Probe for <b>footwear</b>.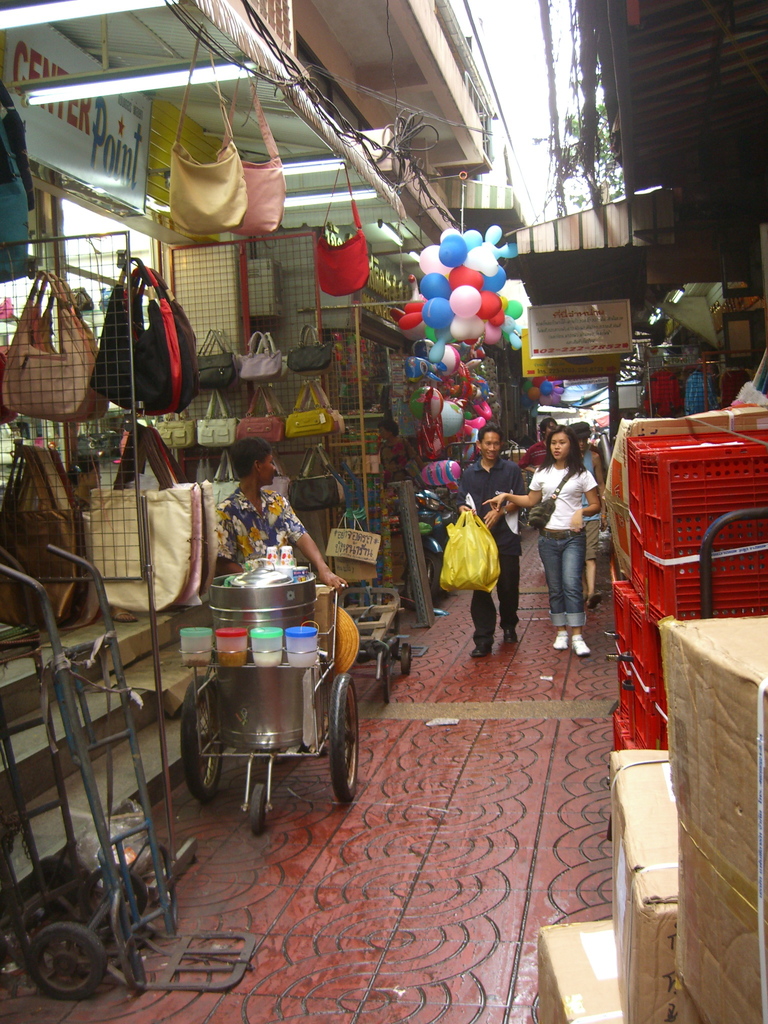
Probe result: x1=552, y1=628, x2=570, y2=648.
